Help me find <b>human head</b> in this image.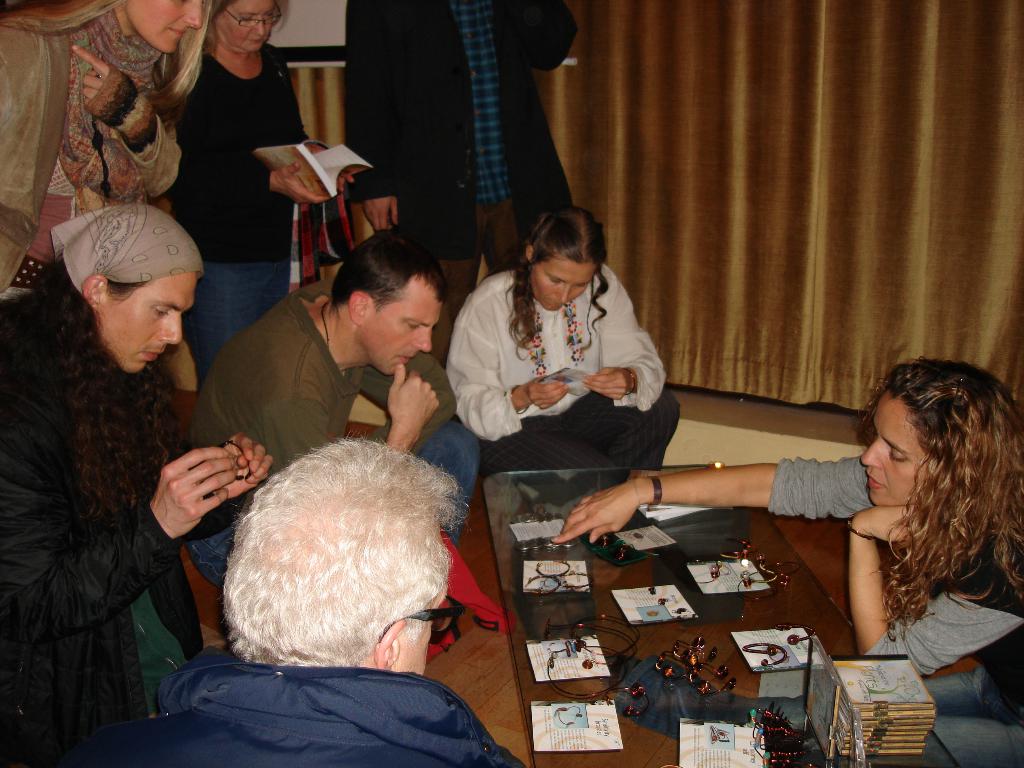
Found it: x1=125, y1=0, x2=207, y2=56.
